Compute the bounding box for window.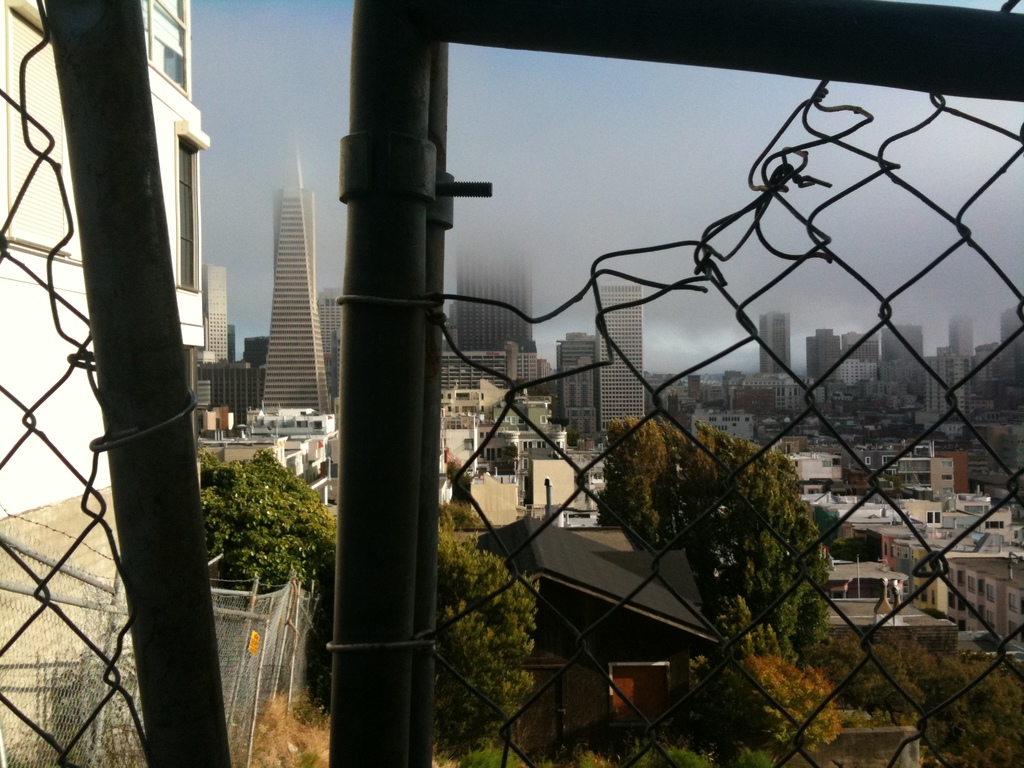
select_region(532, 438, 543, 449).
